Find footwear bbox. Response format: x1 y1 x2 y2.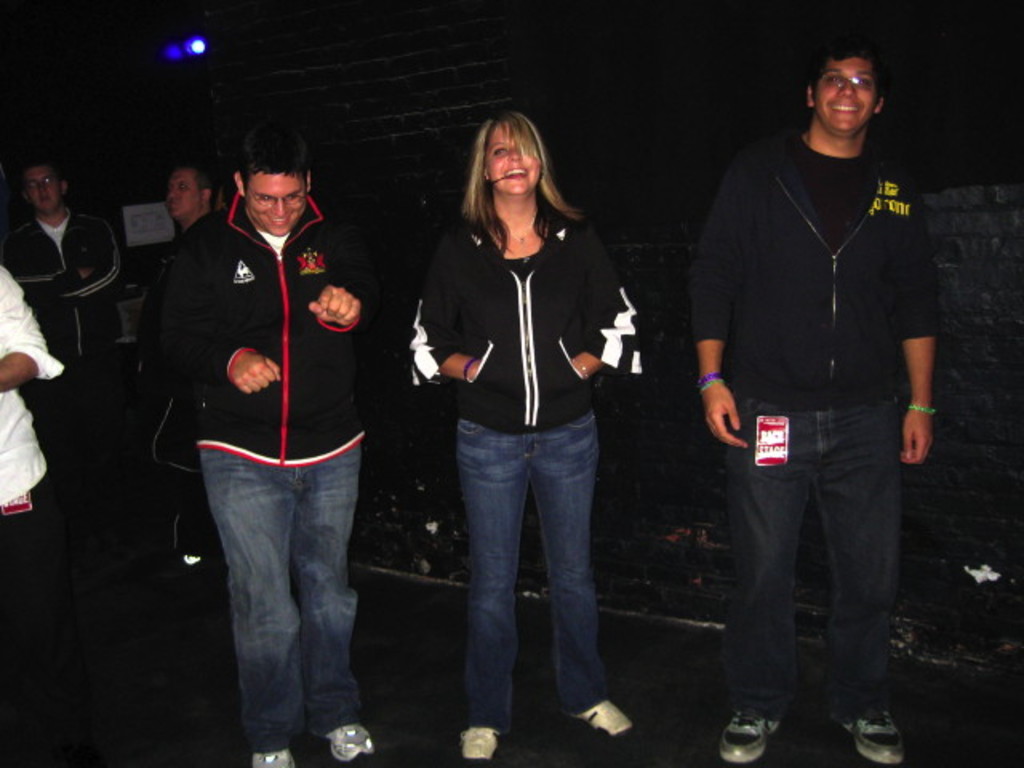
318 726 370 763.
